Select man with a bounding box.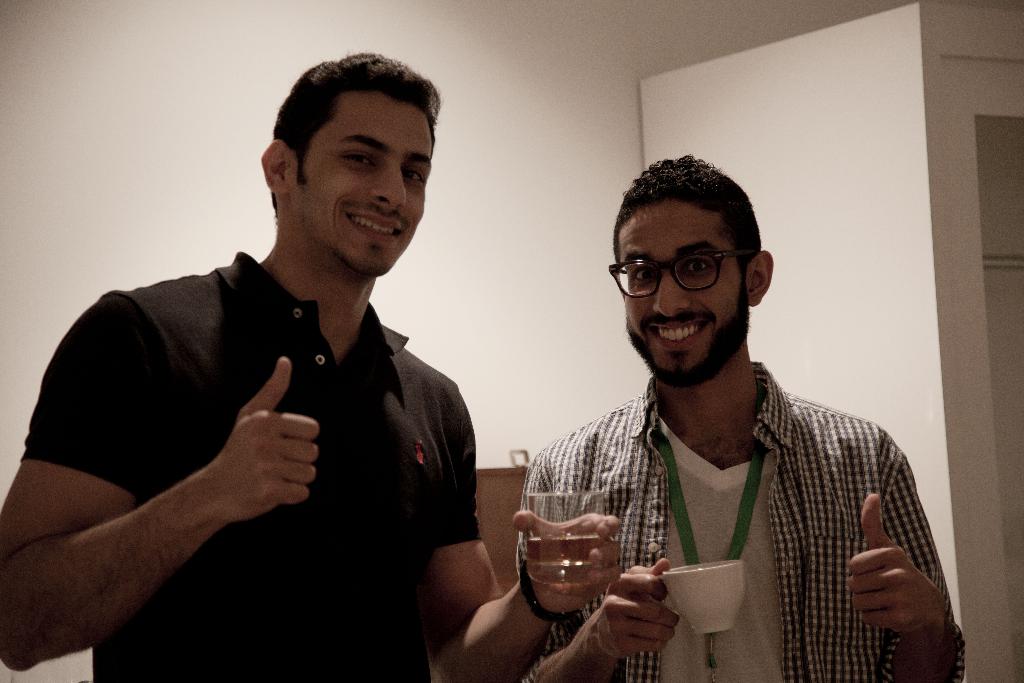
(x1=0, y1=54, x2=621, y2=682).
